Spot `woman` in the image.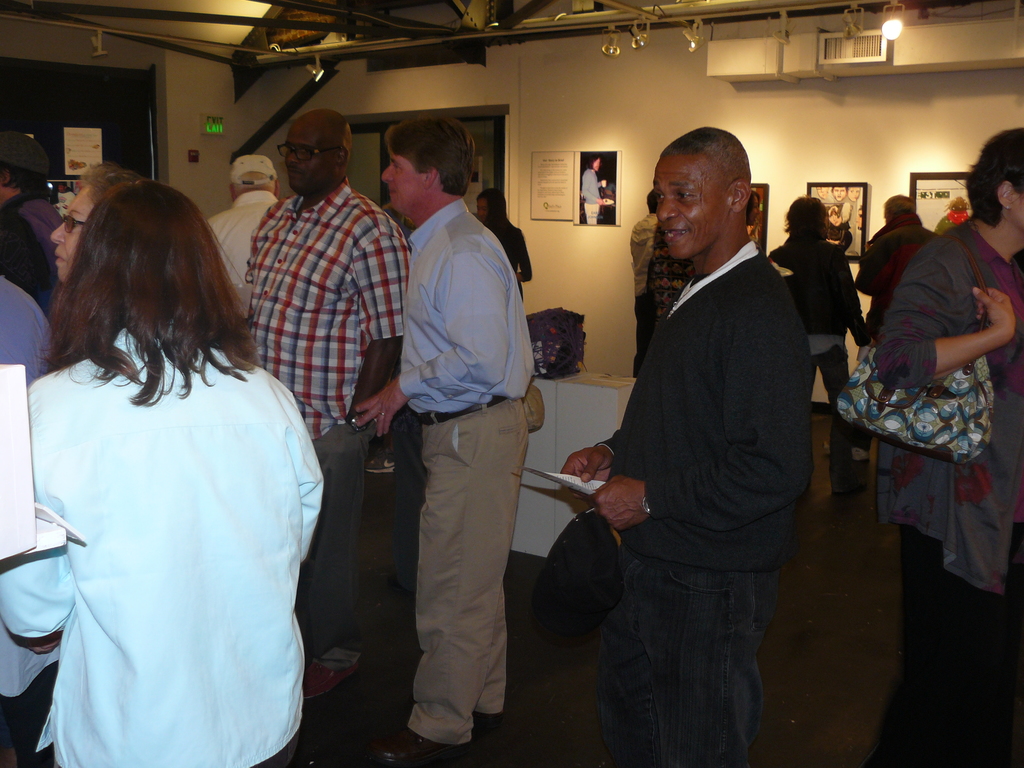
`woman` found at x1=820 y1=193 x2=939 y2=458.
